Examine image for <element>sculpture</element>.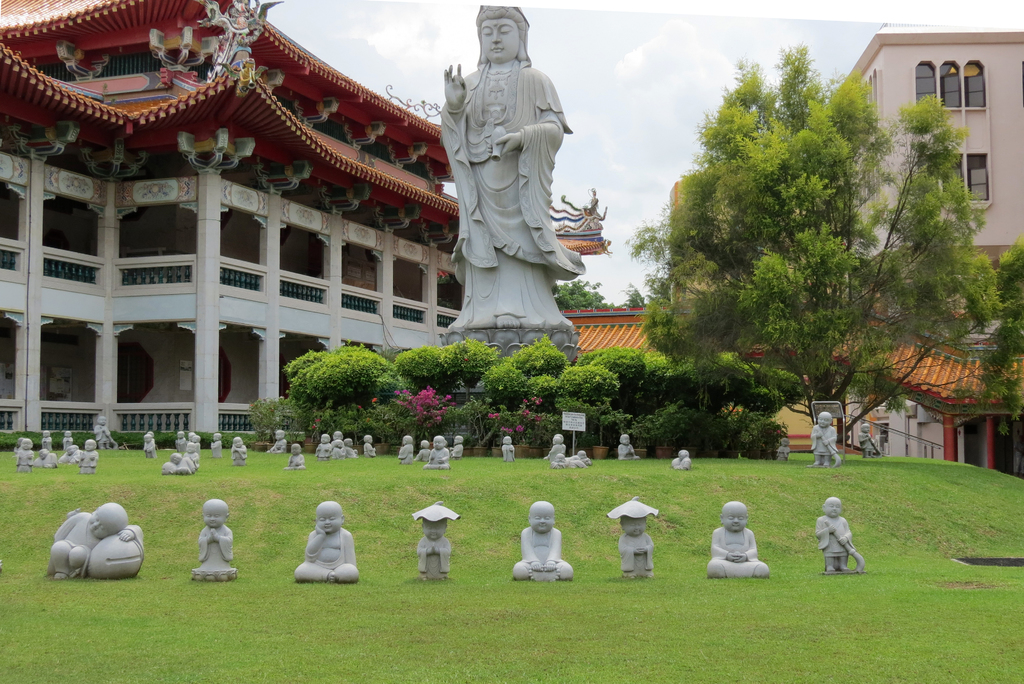
Examination result: bbox=(435, 0, 584, 367).
